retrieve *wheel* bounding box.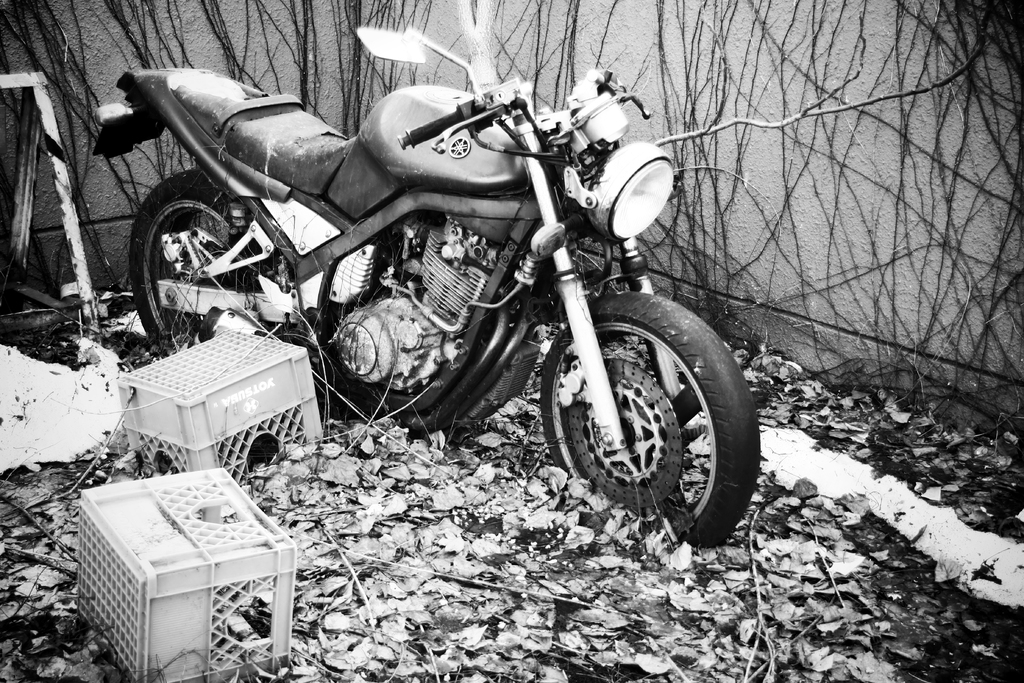
Bounding box: box=[129, 169, 284, 358].
